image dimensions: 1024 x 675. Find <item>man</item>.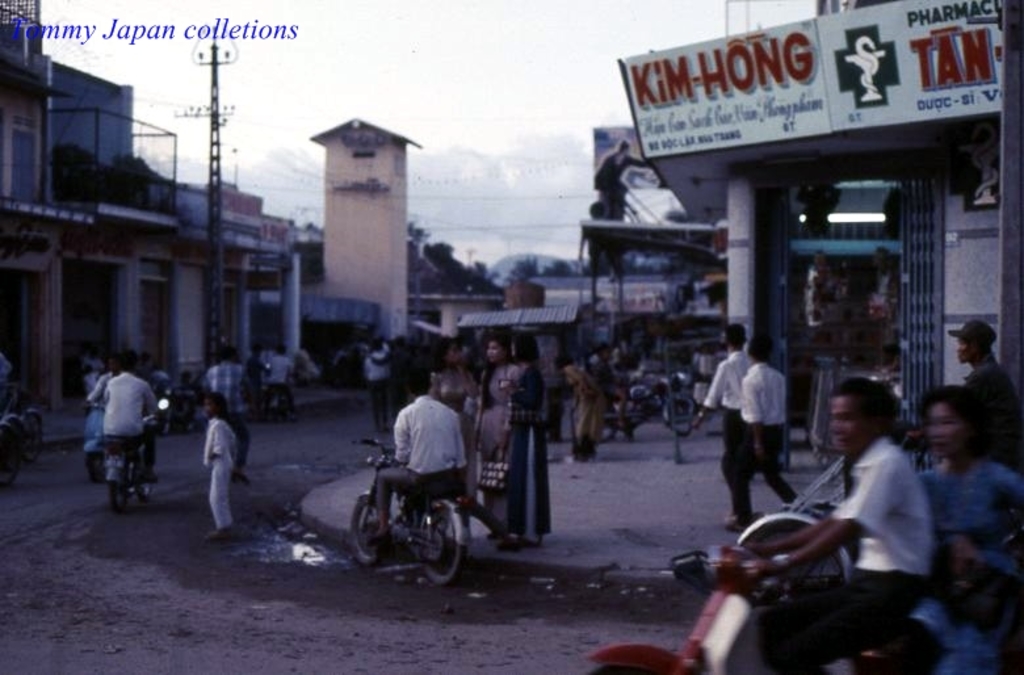
bbox(365, 366, 471, 542).
